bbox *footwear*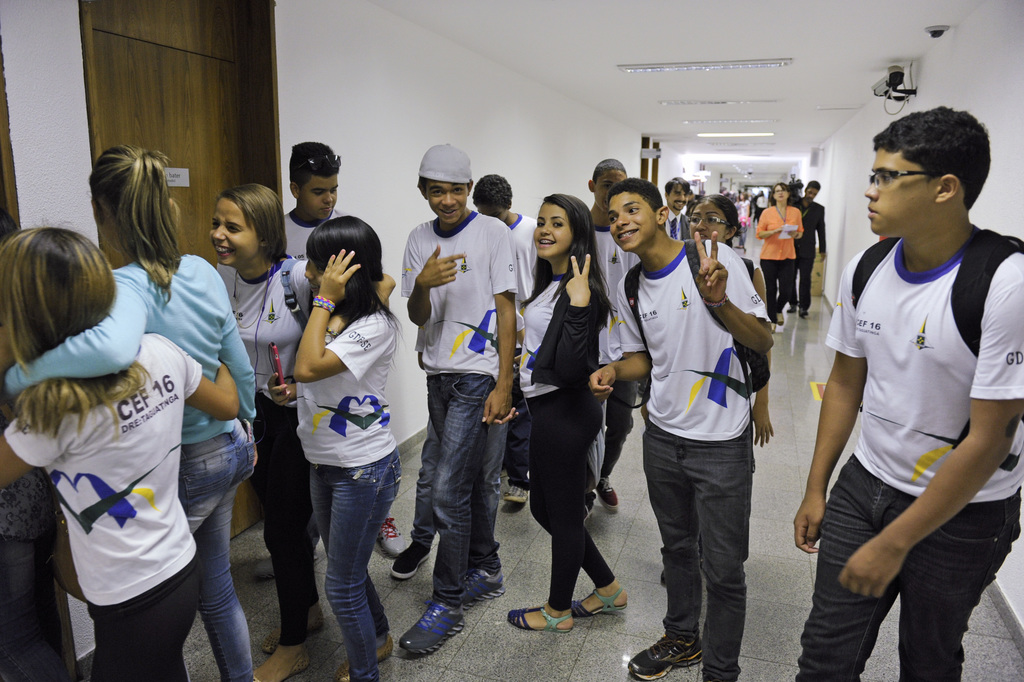
(510,606,572,637)
